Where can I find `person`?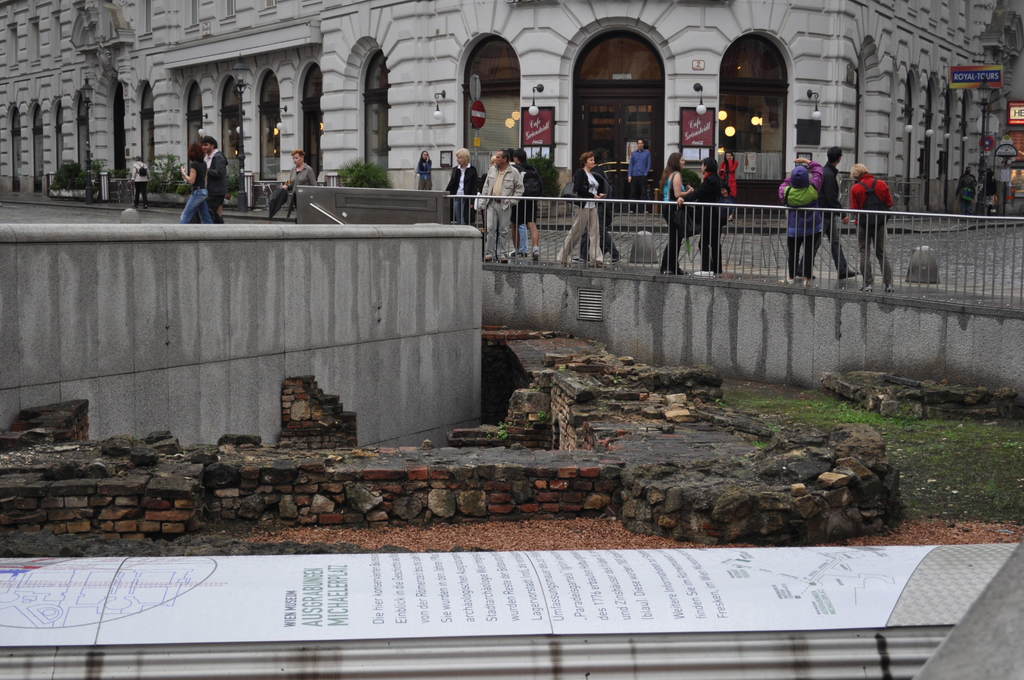
You can find it at region(774, 161, 824, 281).
